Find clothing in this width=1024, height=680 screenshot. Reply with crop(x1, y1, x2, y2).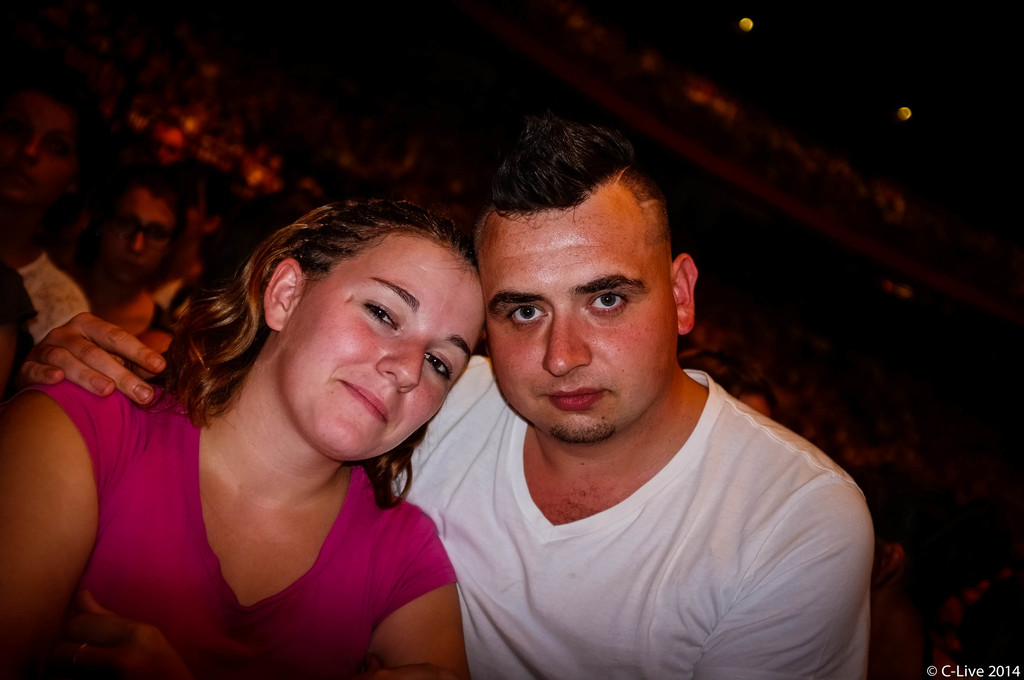
crop(16, 255, 87, 343).
